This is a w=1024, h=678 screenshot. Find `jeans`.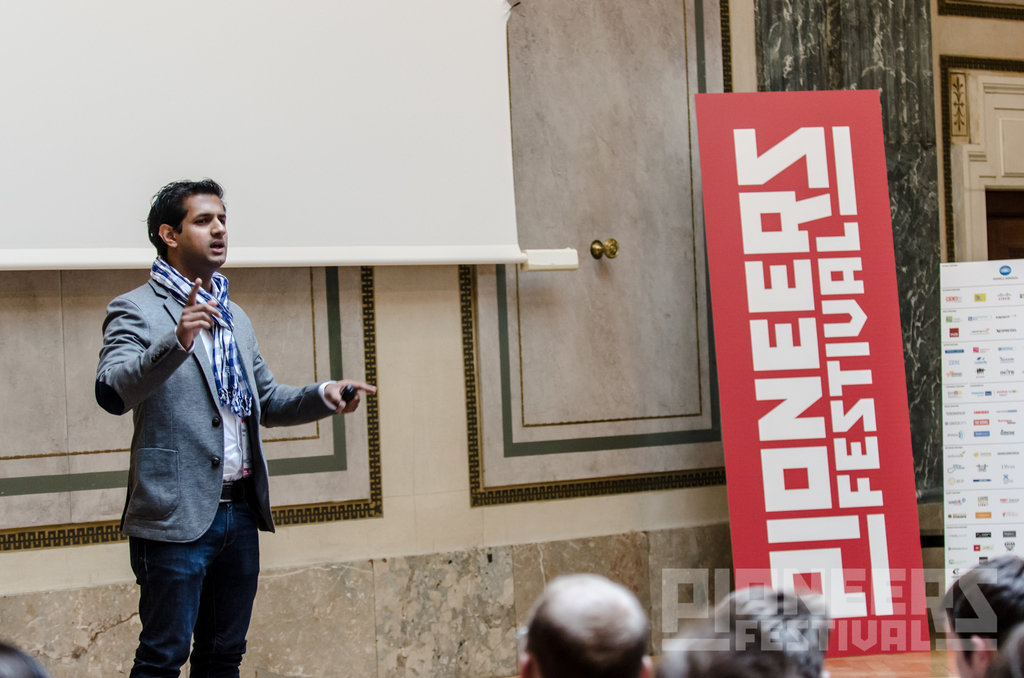
Bounding box: locate(127, 499, 270, 677).
